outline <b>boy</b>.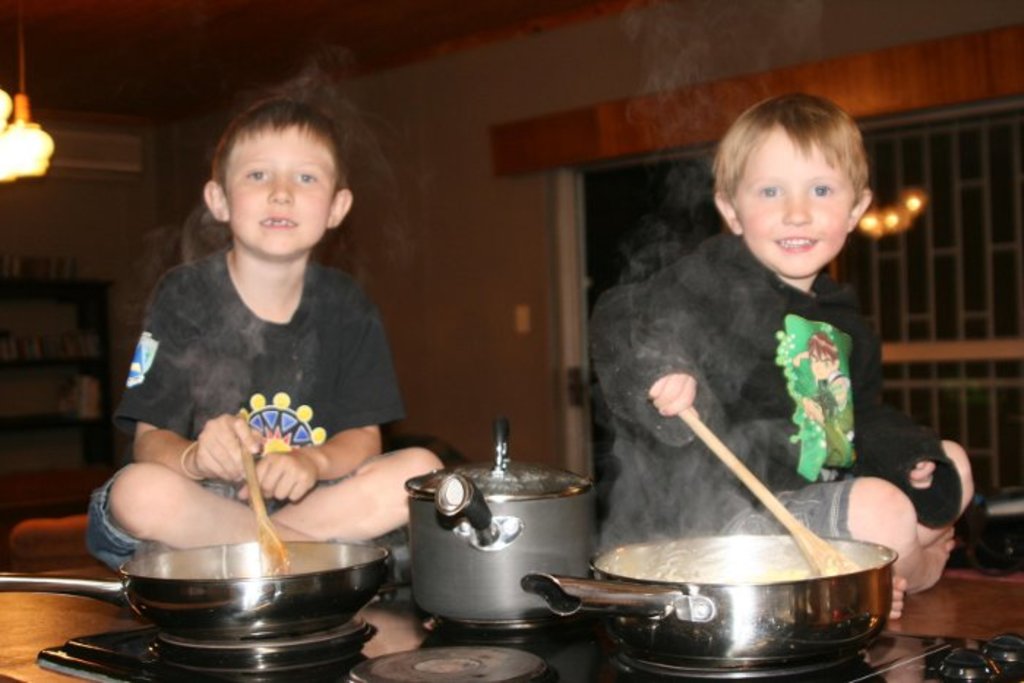
Outline: (588, 92, 974, 619).
